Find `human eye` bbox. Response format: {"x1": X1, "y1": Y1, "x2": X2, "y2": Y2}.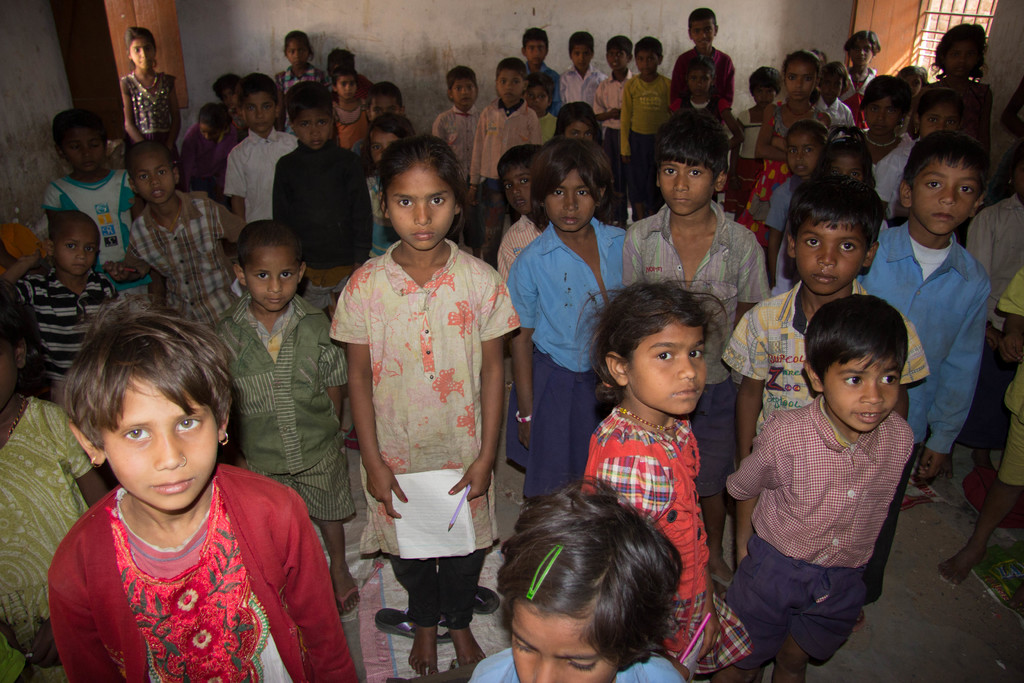
{"x1": 349, "y1": 81, "x2": 356, "y2": 86}.
